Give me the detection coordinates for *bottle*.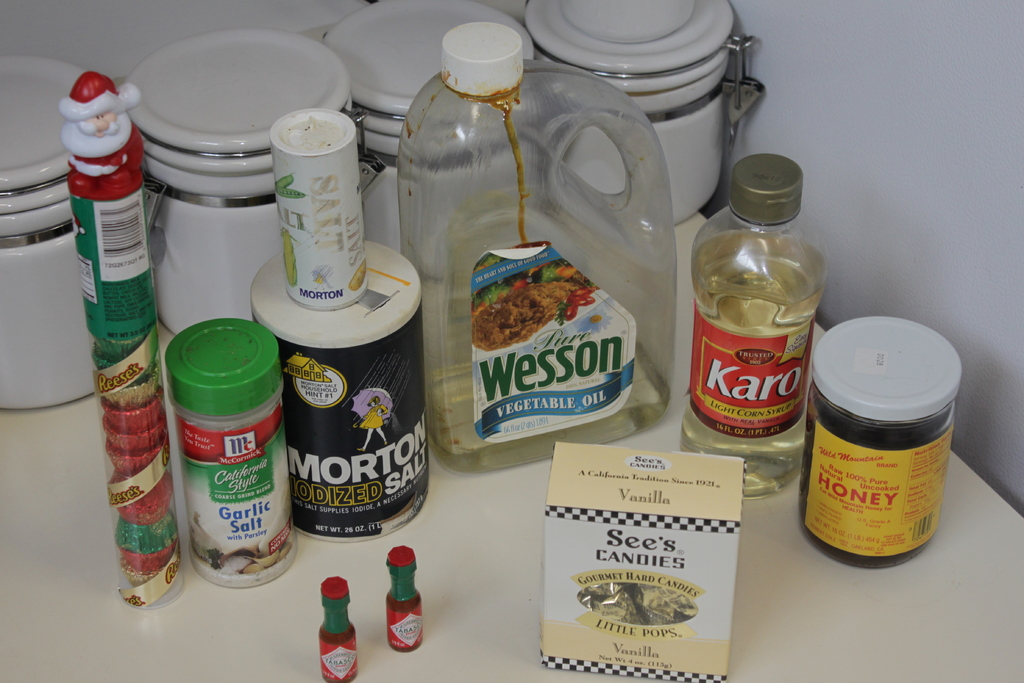
bbox=[398, 22, 676, 472].
